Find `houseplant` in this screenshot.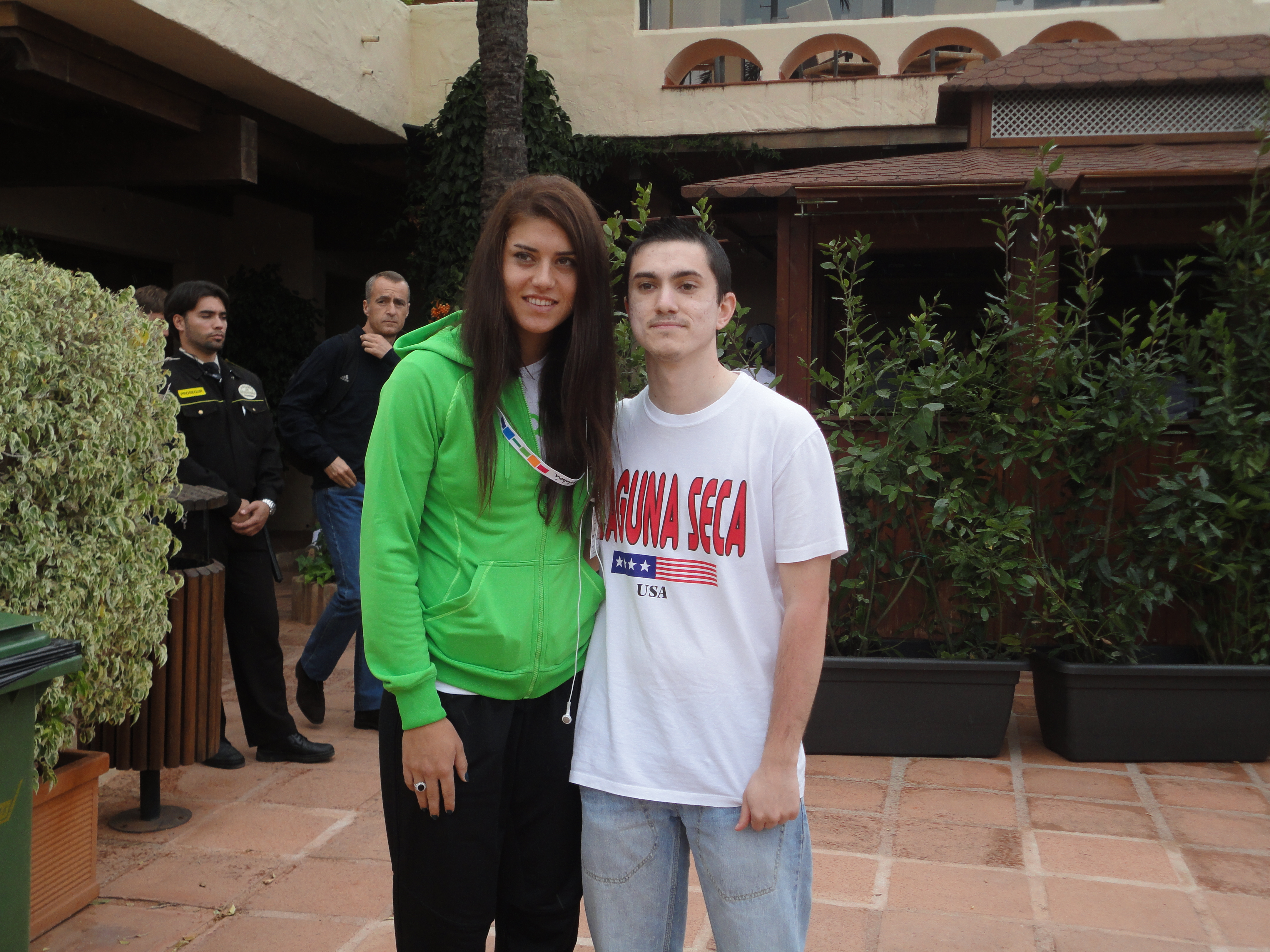
The bounding box for `houseplant` is 224 65 317 220.
